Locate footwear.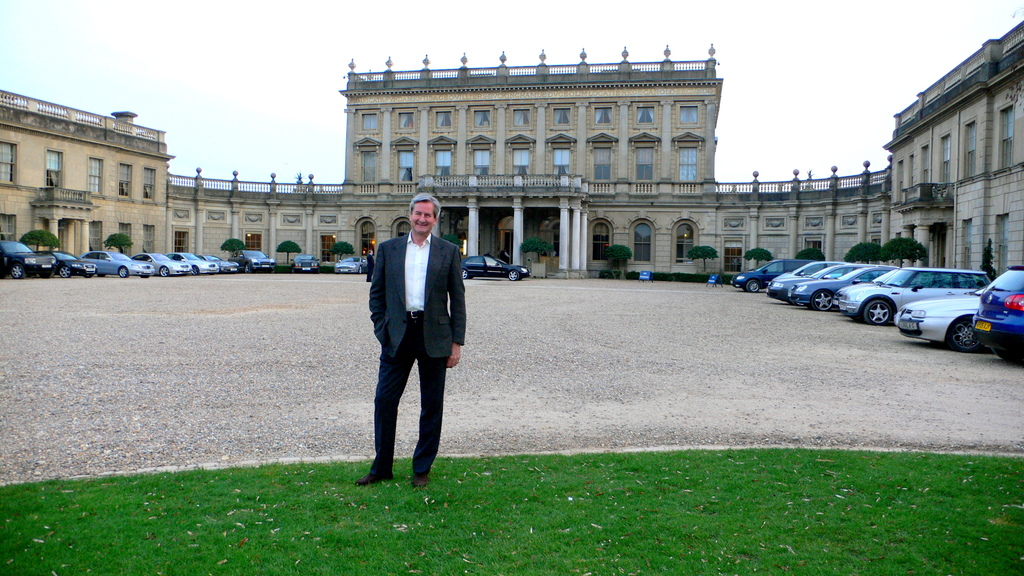
Bounding box: locate(411, 474, 431, 488).
